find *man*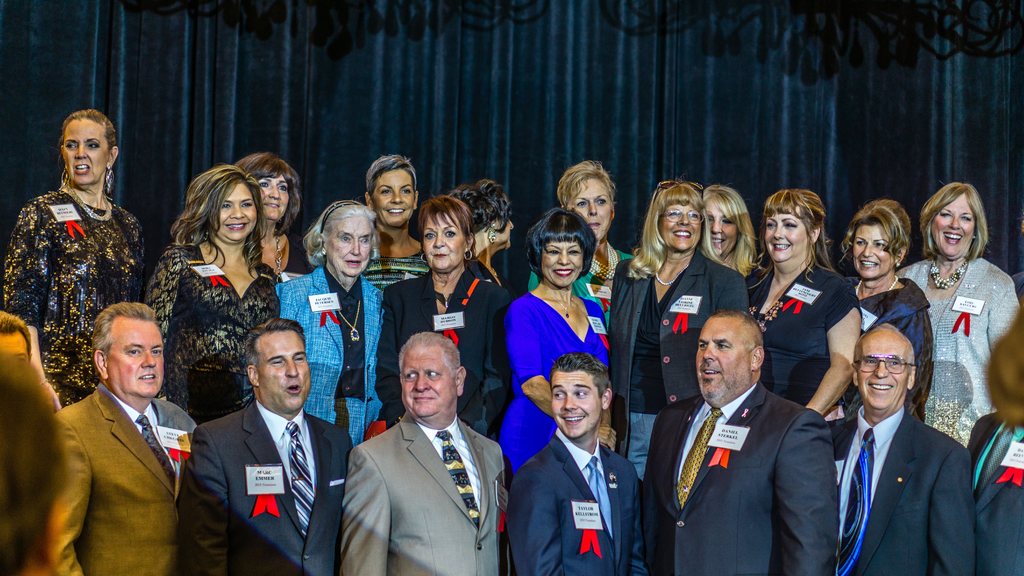
<region>179, 317, 355, 575</region>
